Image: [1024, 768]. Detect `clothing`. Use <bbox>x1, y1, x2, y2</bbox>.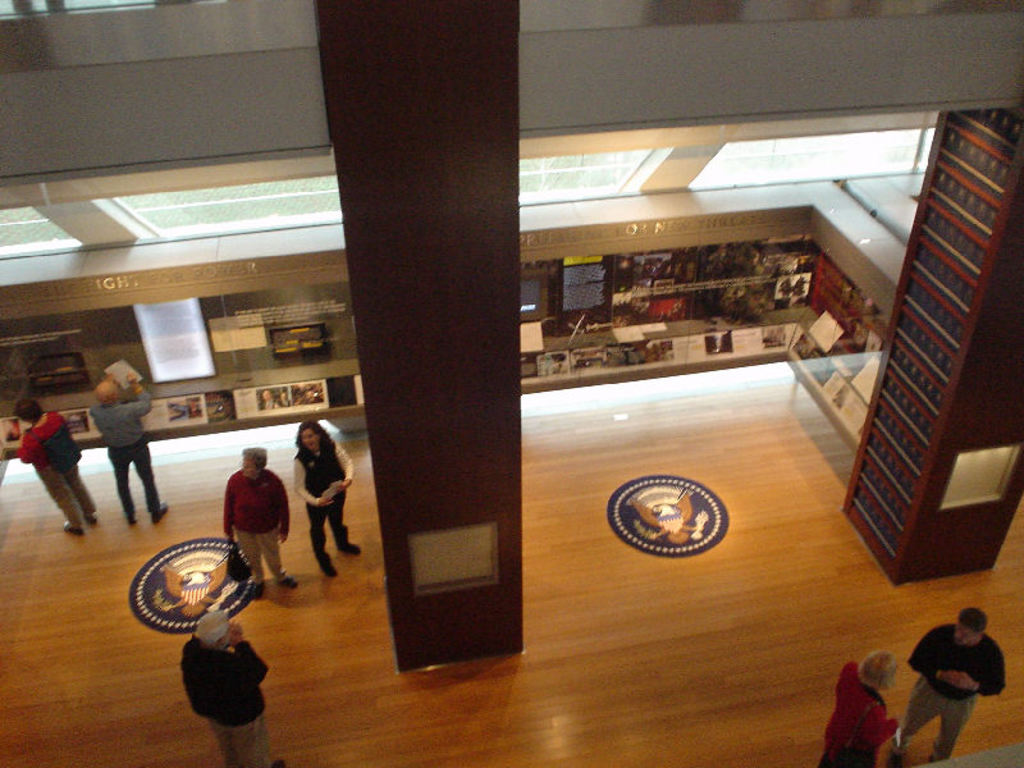
<bbox>294, 428, 352, 563</bbox>.
